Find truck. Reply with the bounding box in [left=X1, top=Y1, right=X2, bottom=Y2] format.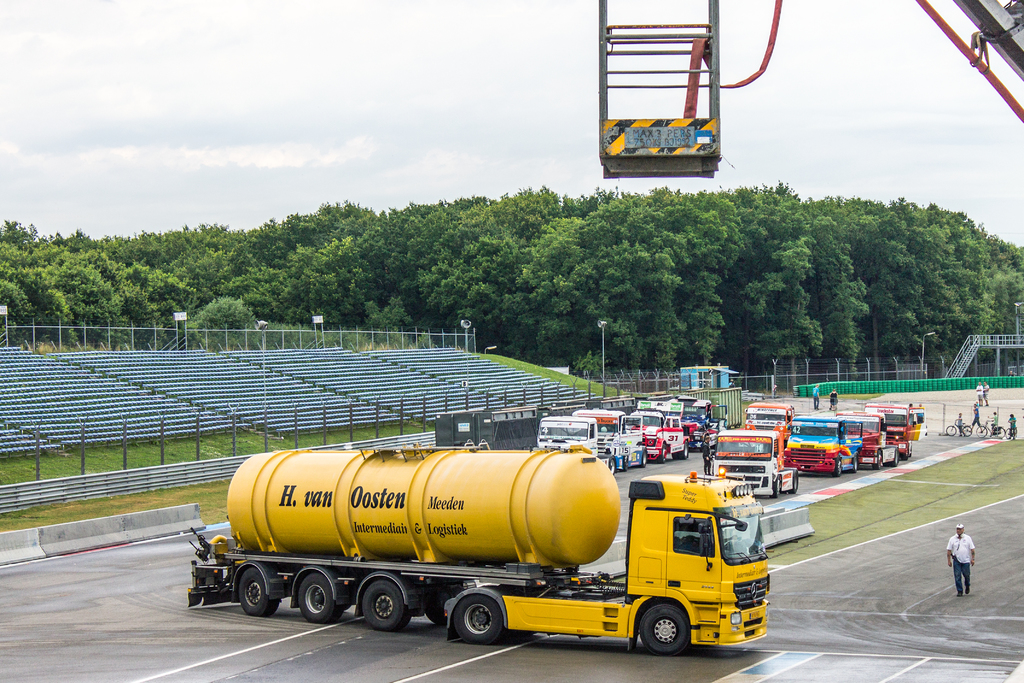
[left=199, top=447, right=797, bottom=662].
